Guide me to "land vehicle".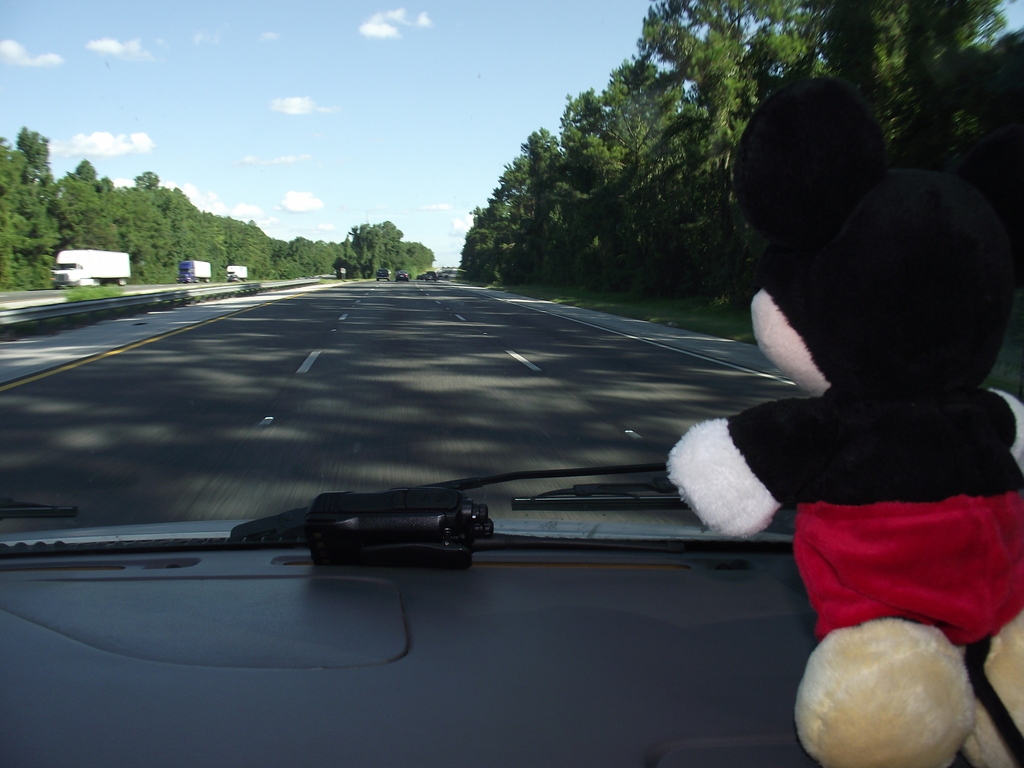
Guidance: [left=225, top=264, right=247, bottom=279].
